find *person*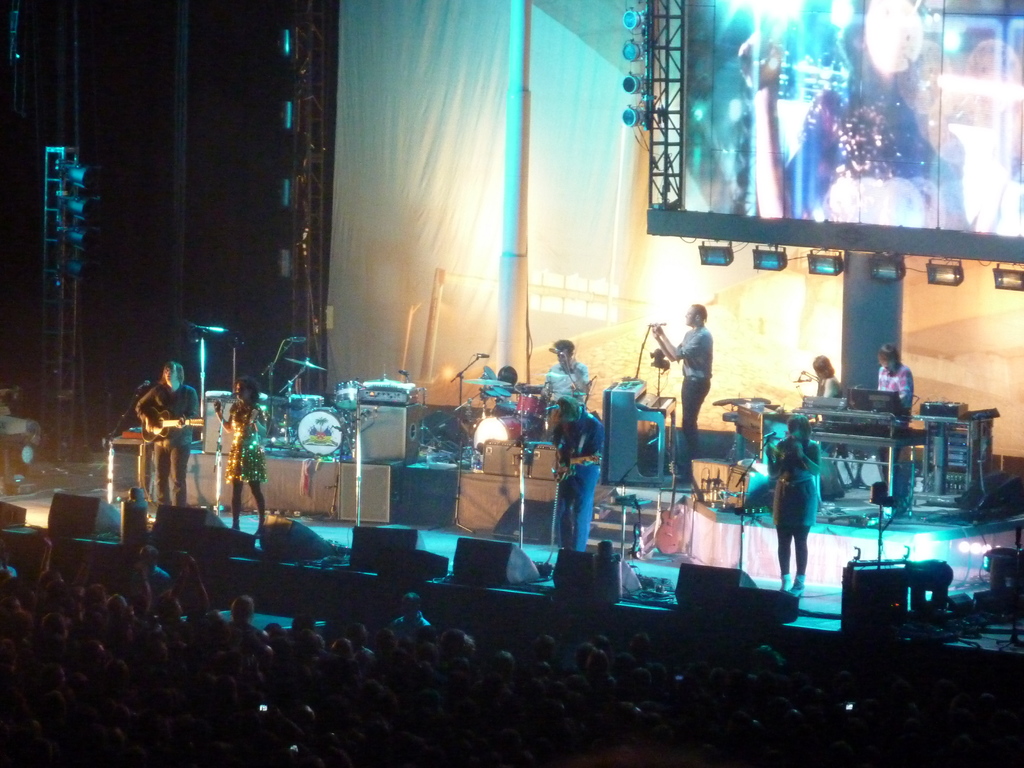
(x1=769, y1=407, x2=837, y2=587)
